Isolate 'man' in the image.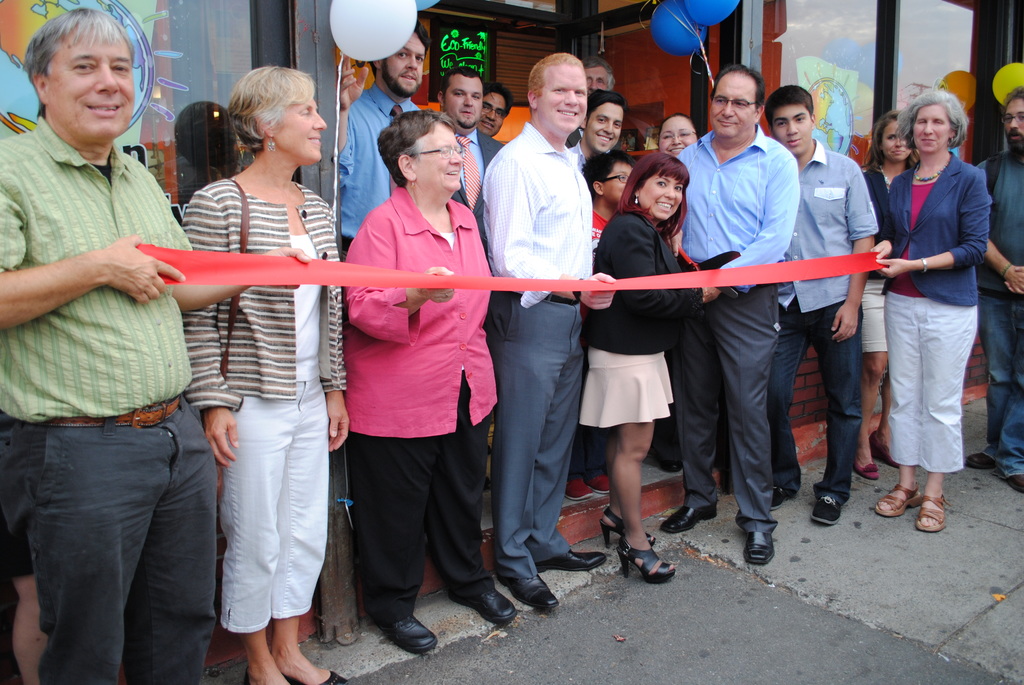
Isolated region: BBox(765, 85, 881, 528).
